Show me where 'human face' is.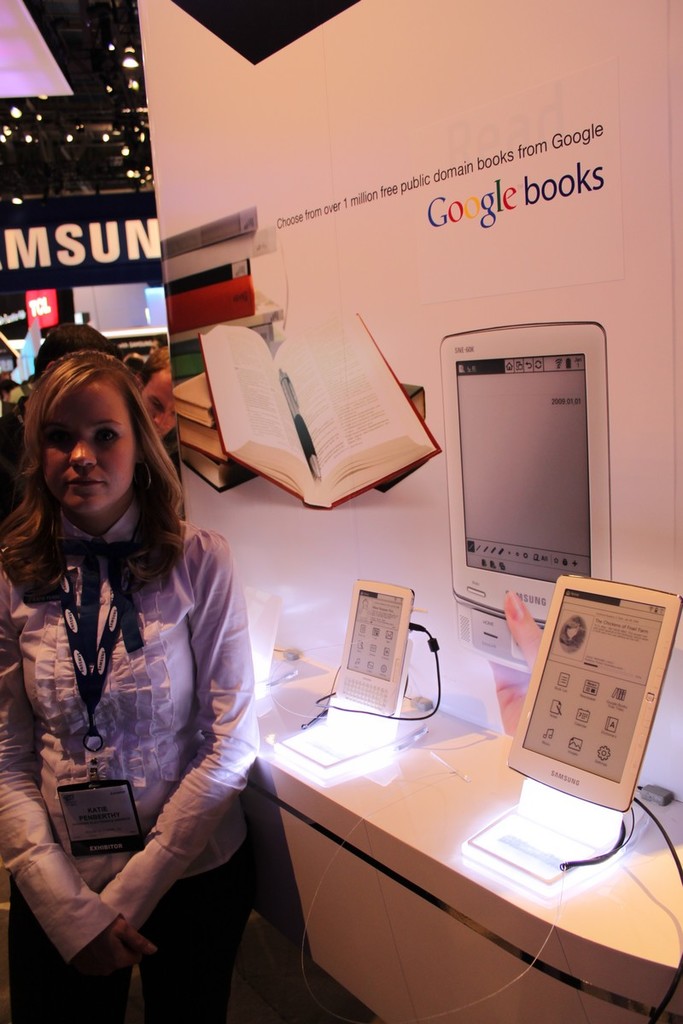
'human face' is at [138,369,178,441].
